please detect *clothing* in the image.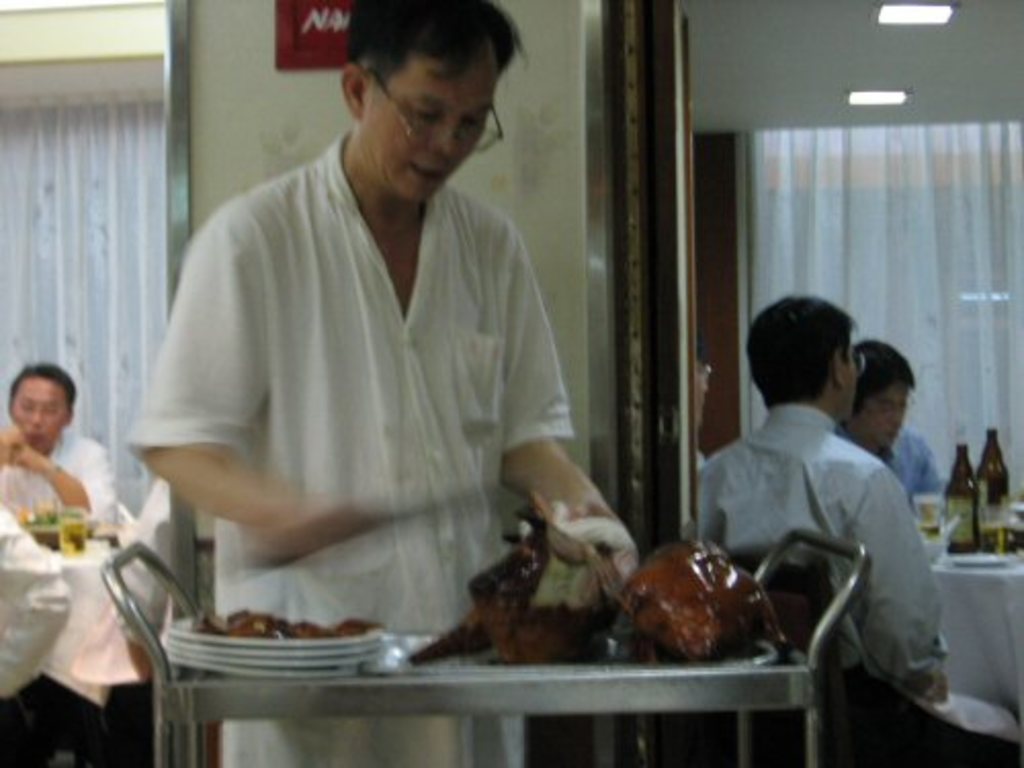
<region>694, 401, 950, 698</region>.
